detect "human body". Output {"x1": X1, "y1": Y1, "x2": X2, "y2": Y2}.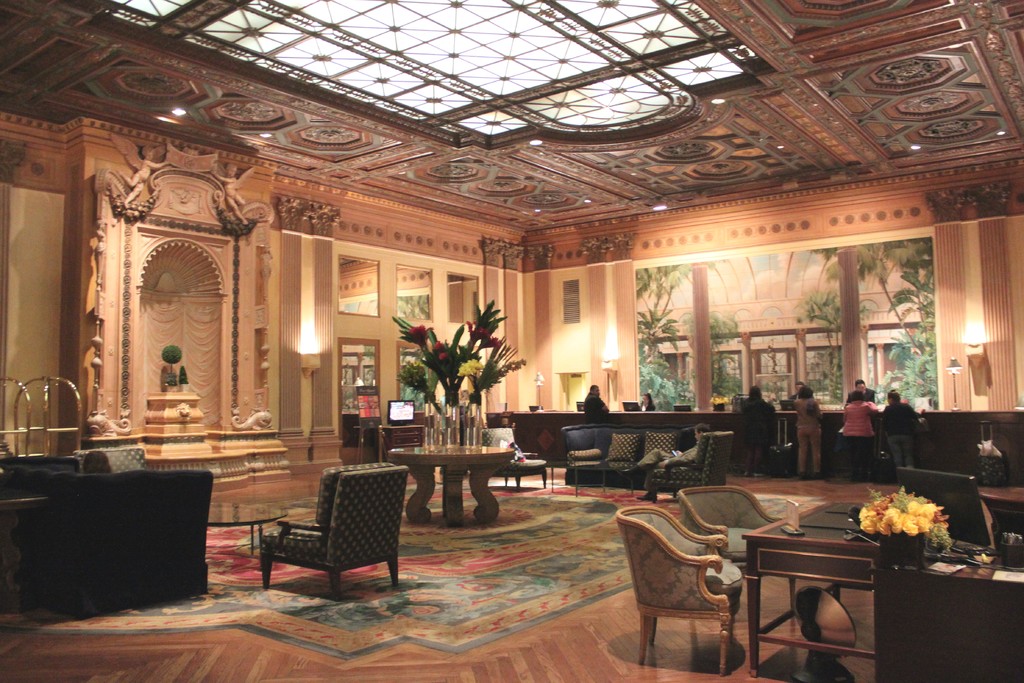
{"x1": 844, "y1": 386, "x2": 876, "y2": 402}.
